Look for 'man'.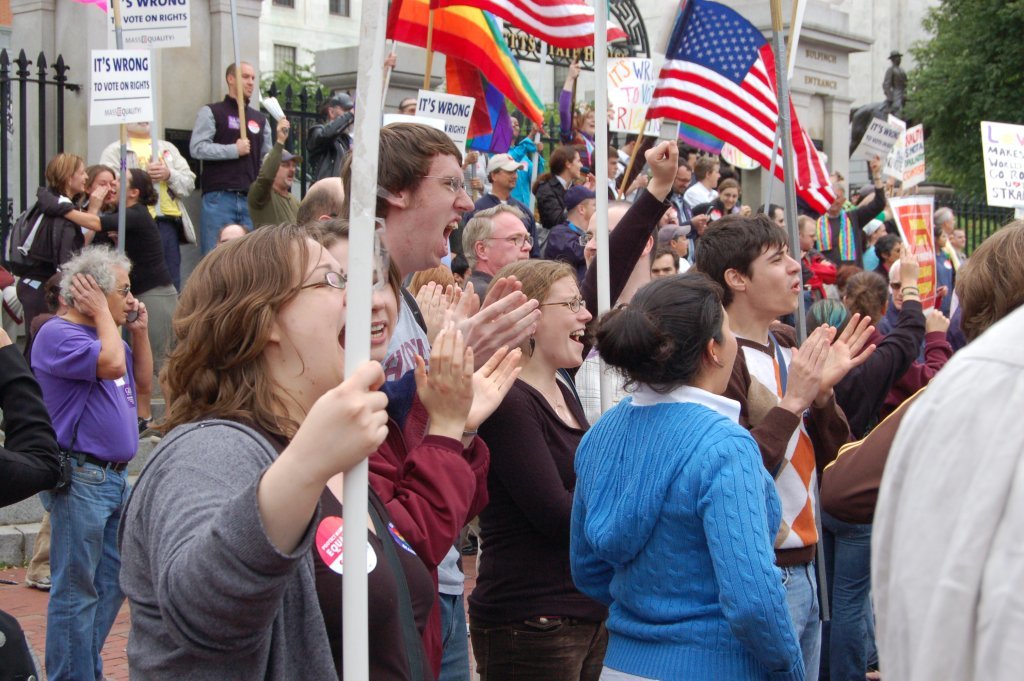
Found: <box>289,168,349,222</box>.
